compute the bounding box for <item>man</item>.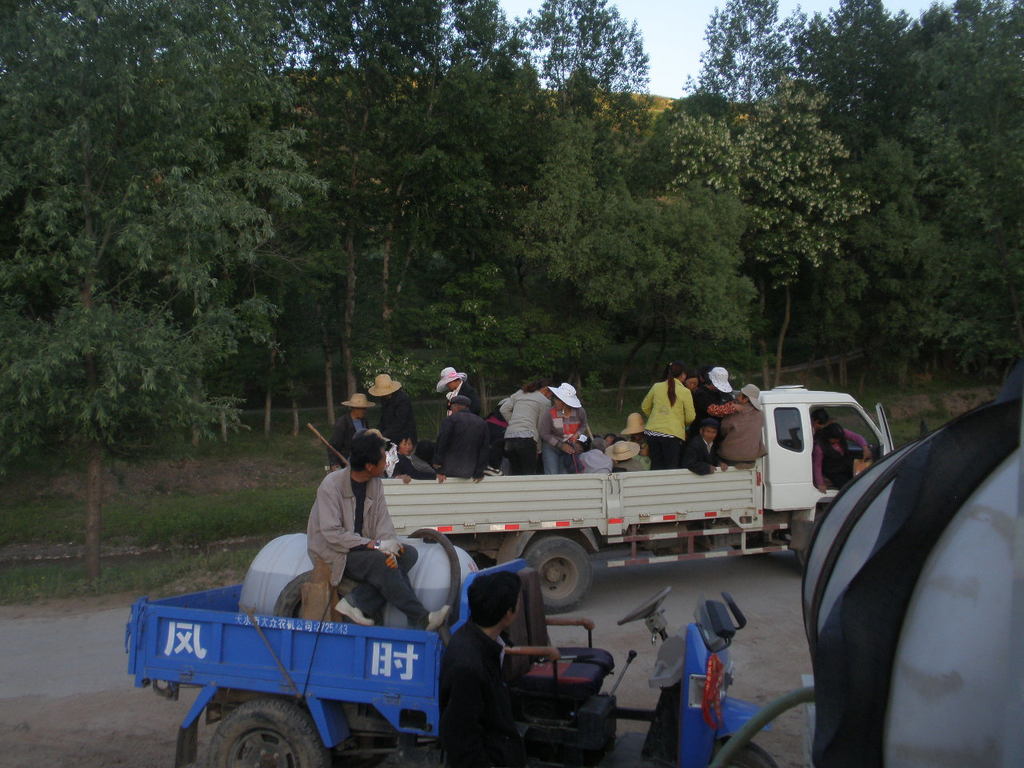
<region>720, 382, 765, 463</region>.
